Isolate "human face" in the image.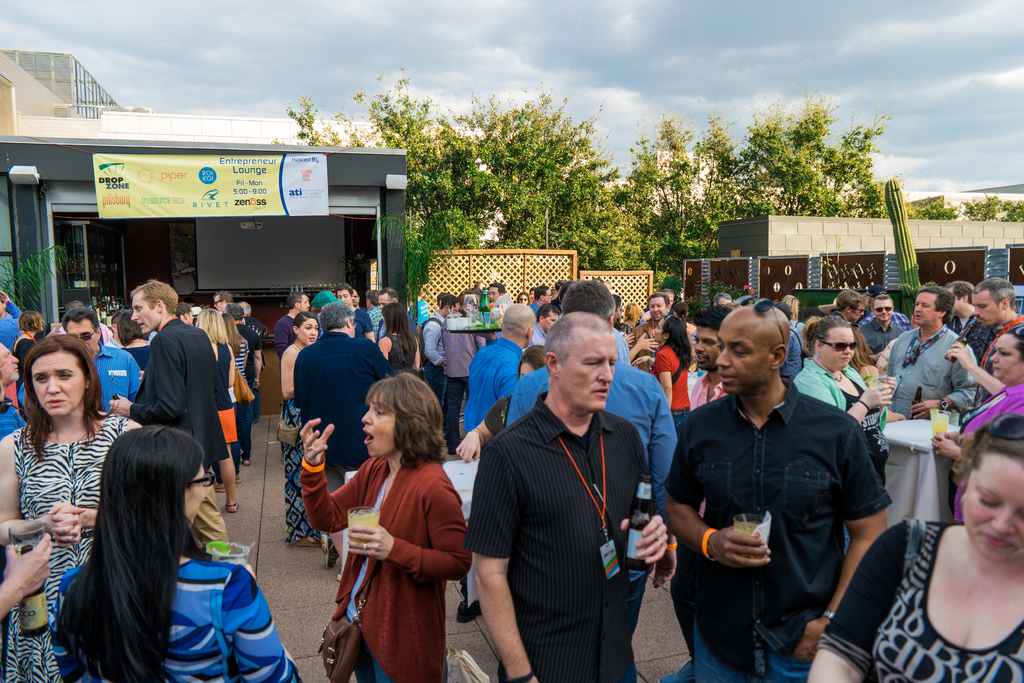
Isolated region: {"x1": 559, "y1": 329, "x2": 617, "y2": 413}.
